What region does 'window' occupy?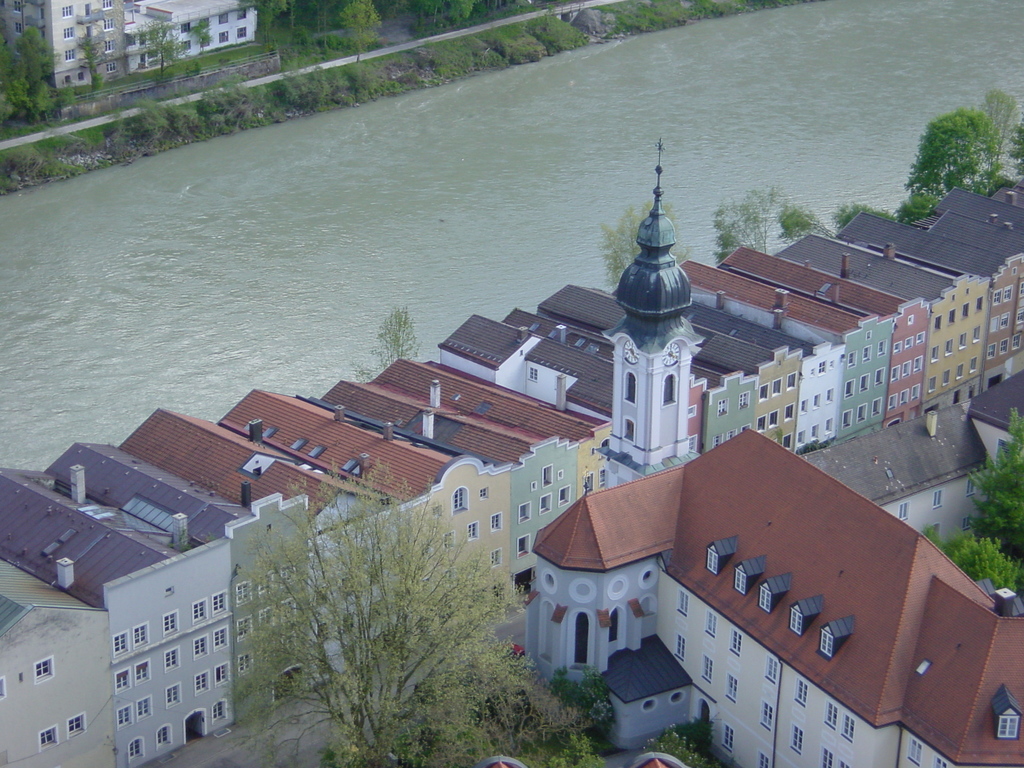
box=[230, 647, 258, 675].
